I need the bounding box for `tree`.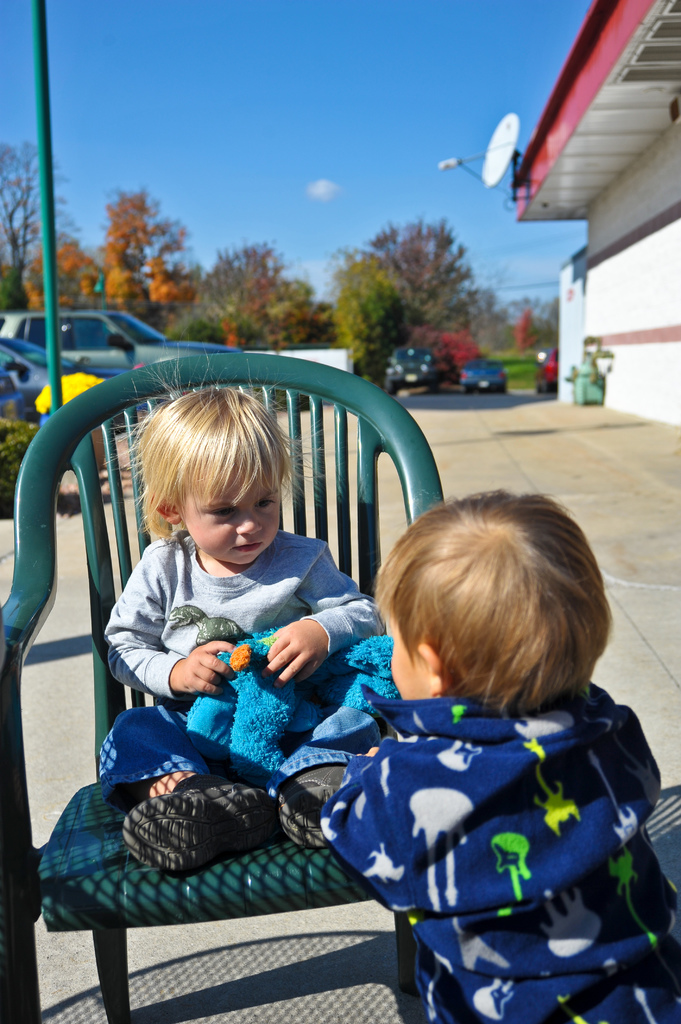
Here it is: [20,216,101,318].
